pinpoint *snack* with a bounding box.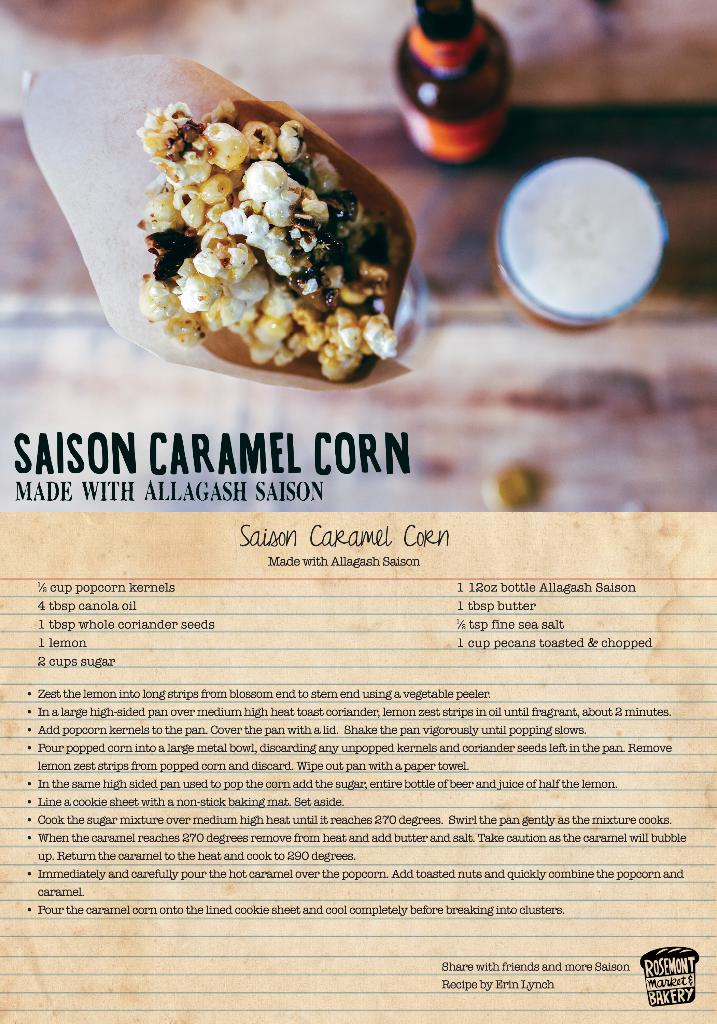
[x1=134, y1=93, x2=414, y2=377].
